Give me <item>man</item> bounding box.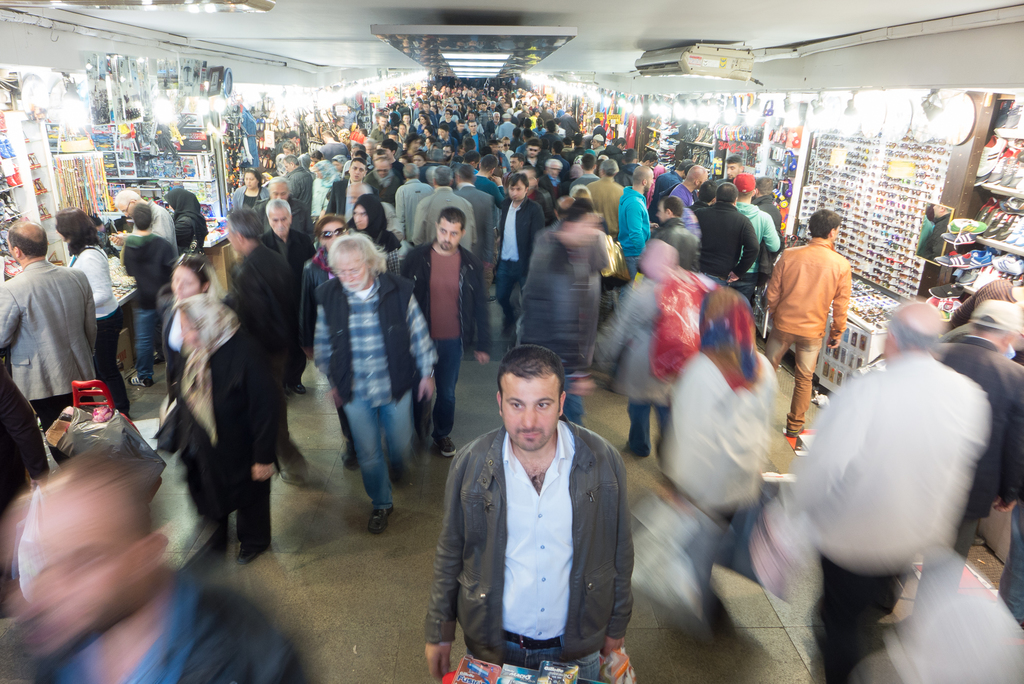
region(525, 138, 540, 169).
